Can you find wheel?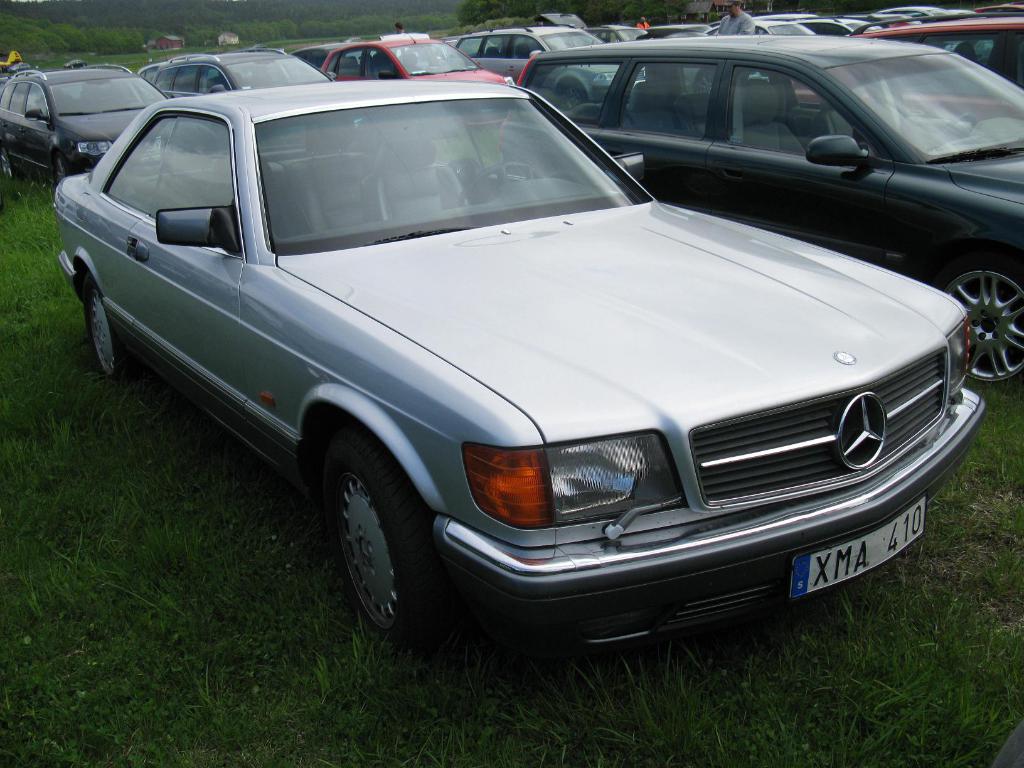
Yes, bounding box: box=[83, 270, 141, 380].
